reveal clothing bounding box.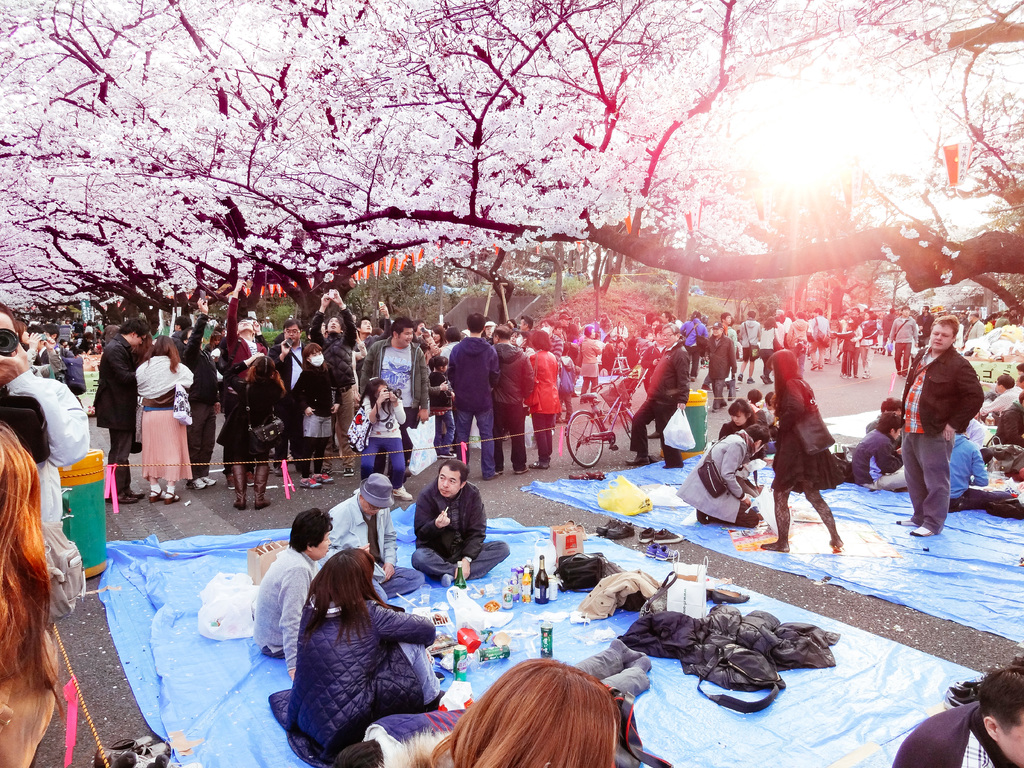
Revealed: [x1=436, y1=339, x2=458, y2=361].
